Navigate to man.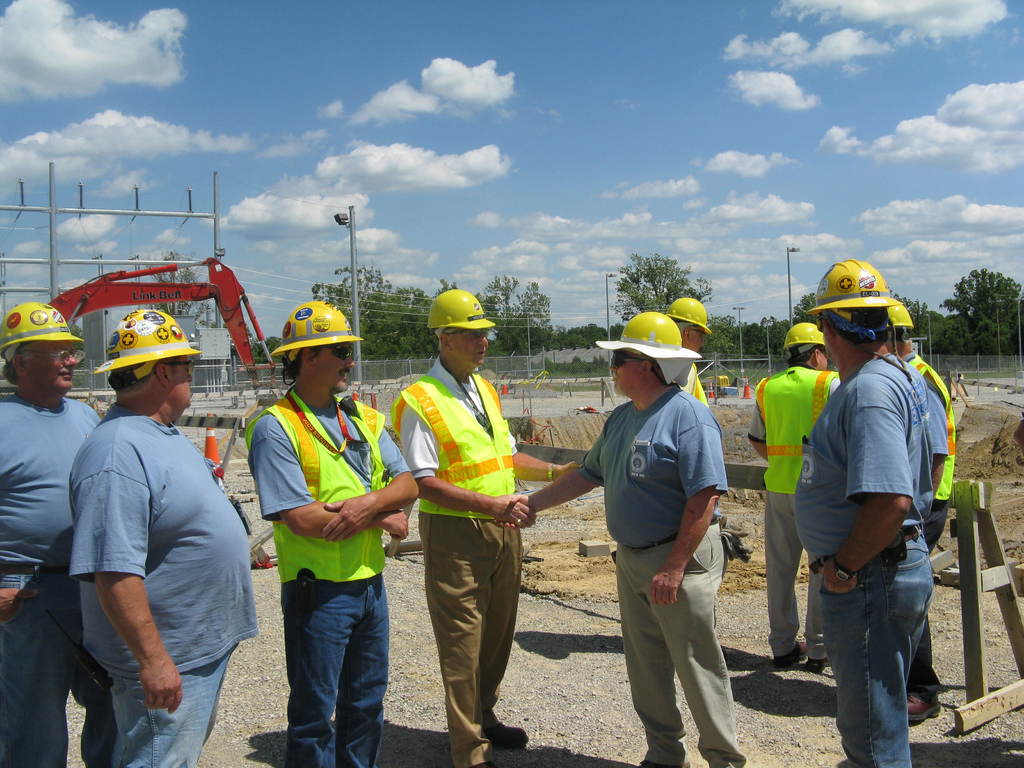
Navigation target: l=502, t=309, r=742, b=767.
